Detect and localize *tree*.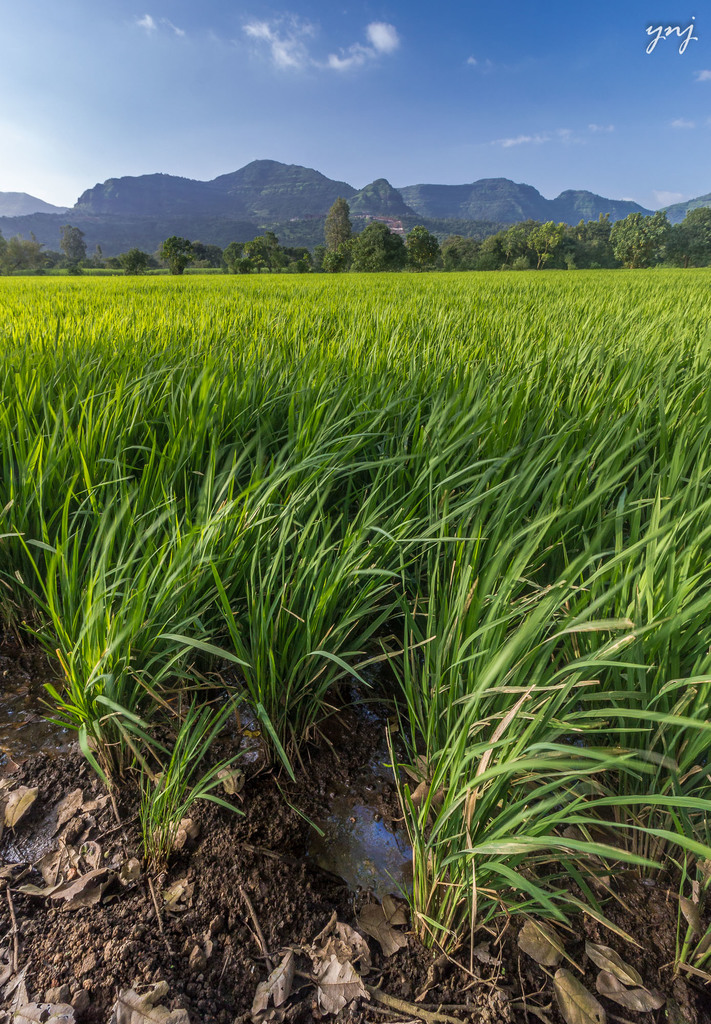
Localized at [321,196,354,269].
